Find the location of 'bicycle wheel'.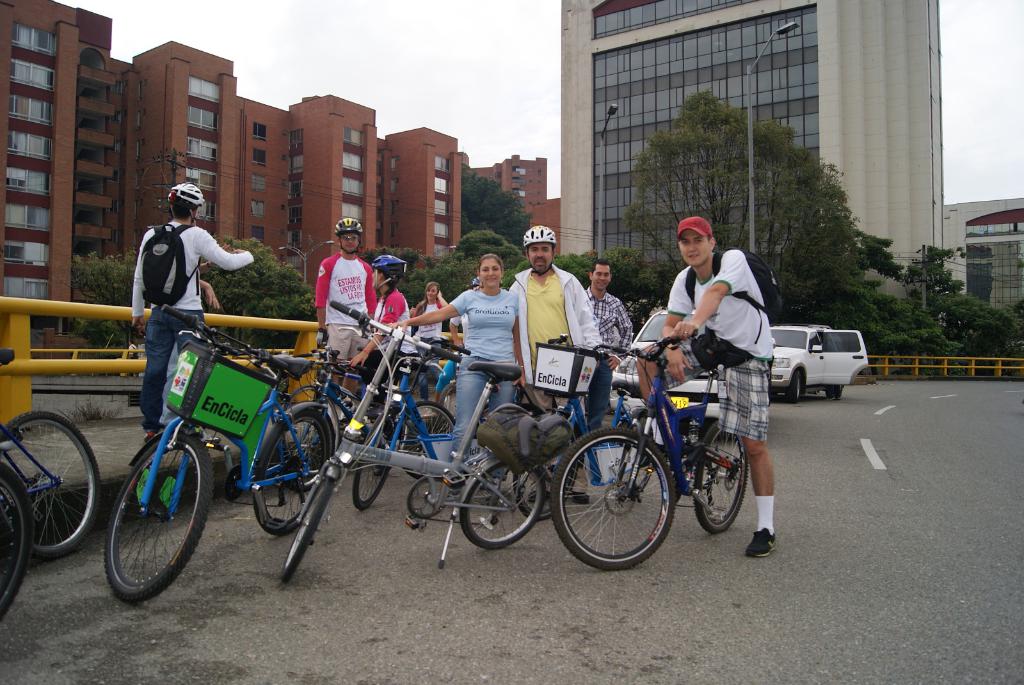
Location: x1=691, y1=416, x2=749, y2=535.
